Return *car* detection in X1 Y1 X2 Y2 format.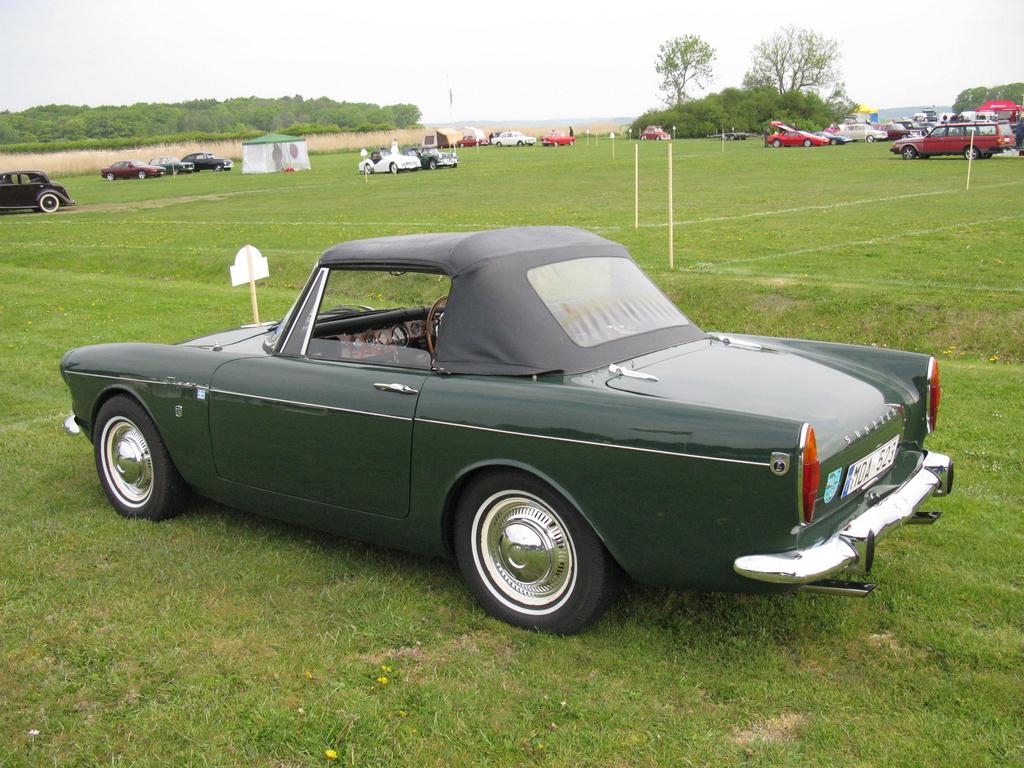
100 159 166 182.
